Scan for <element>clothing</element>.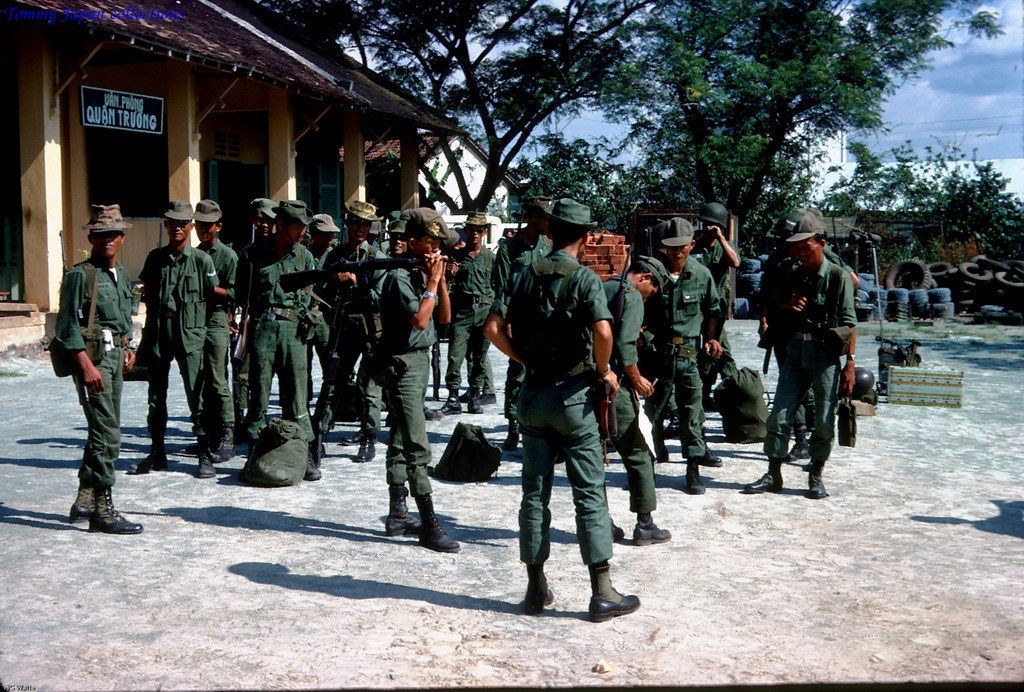
Scan result: <region>492, 226, 549, 423</region>.
